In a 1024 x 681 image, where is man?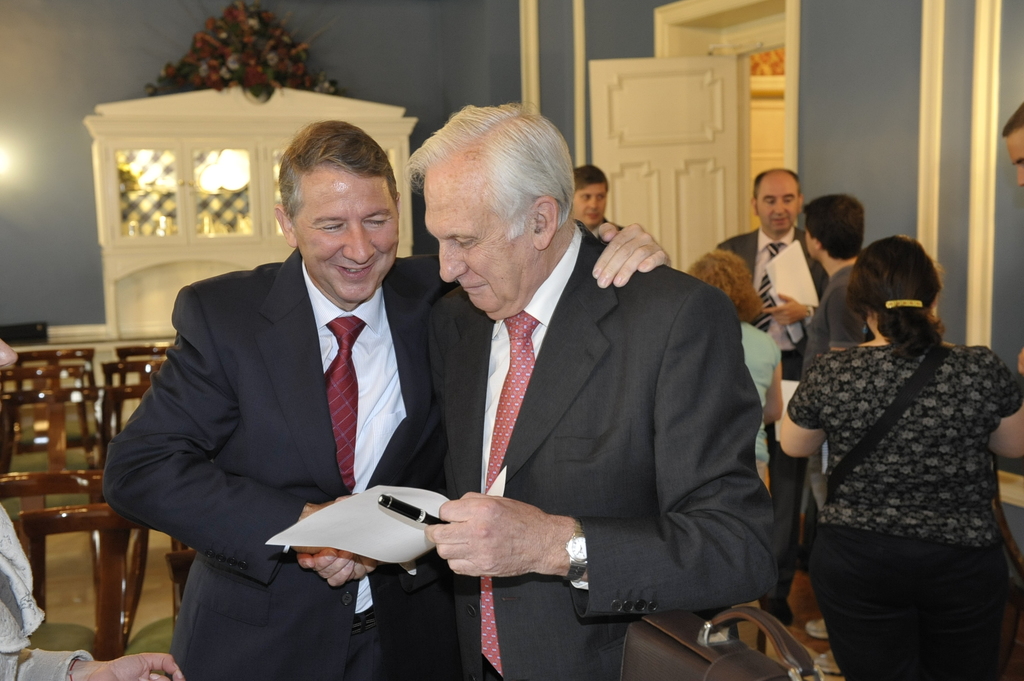
[100, 123, 668, 680].
